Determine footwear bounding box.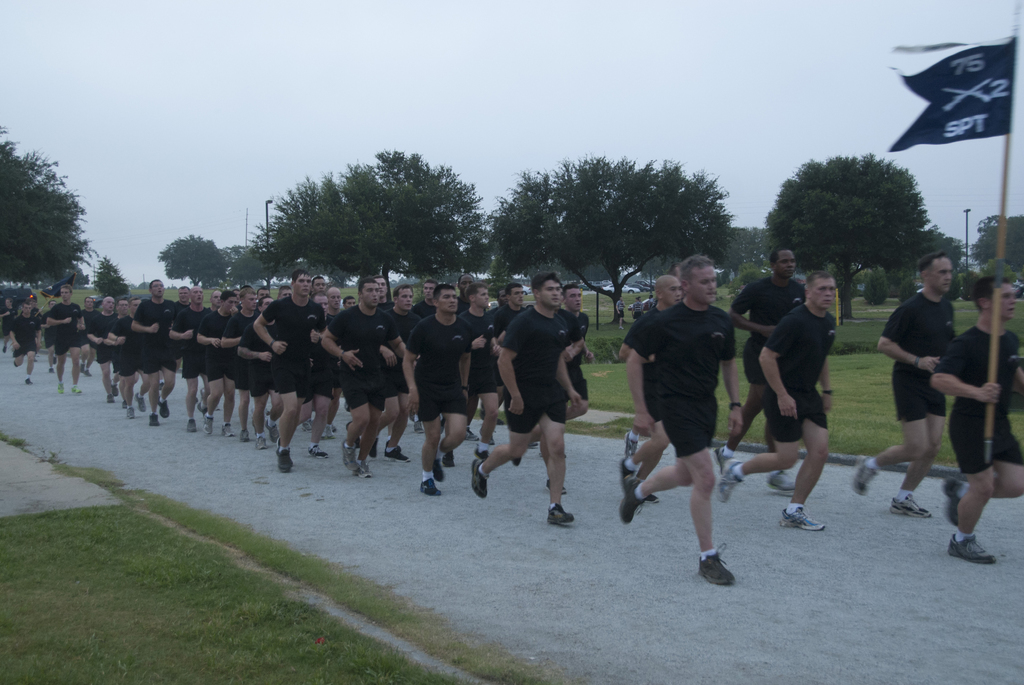
Determined: [x1=322, y1=424, x2=335, y2=441].
